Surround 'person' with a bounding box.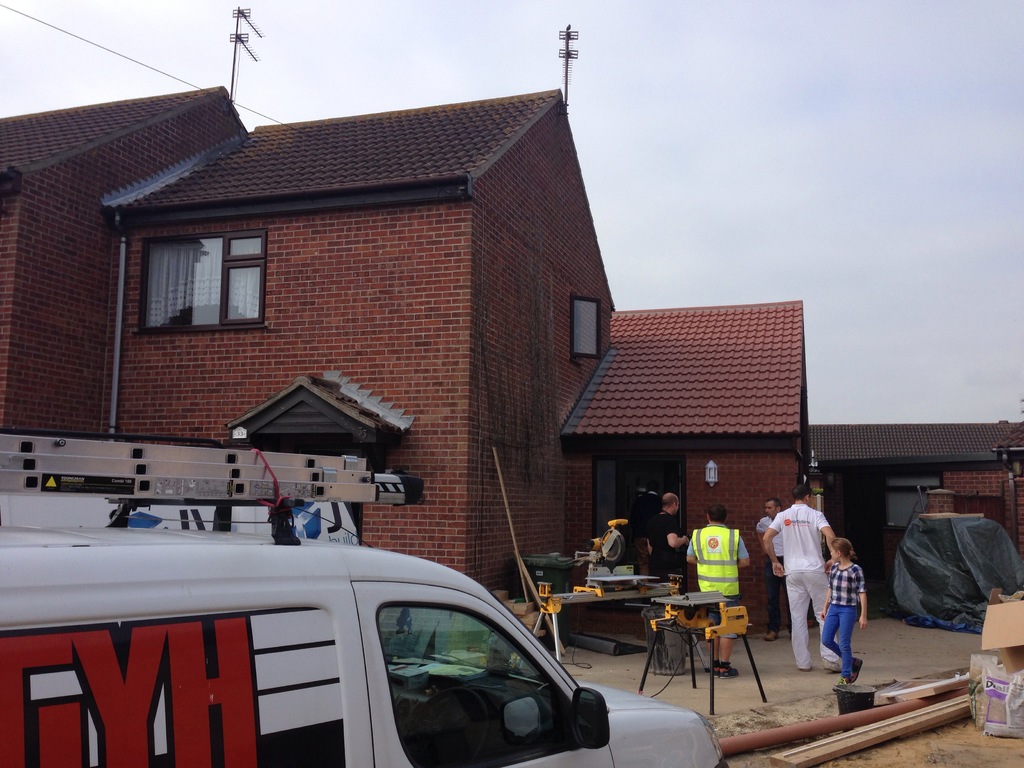
pyautogui.locateOnScreen(823, 536, 869, 684).
